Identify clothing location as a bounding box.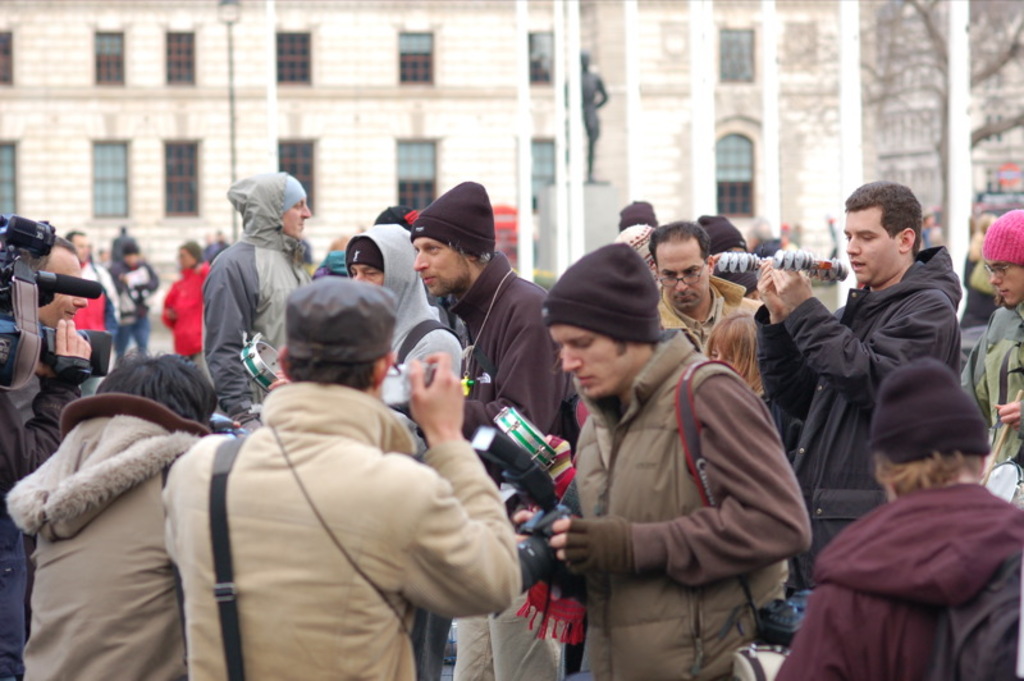
{"left": 754, "top": 244, "right": 977, "bottom": 571}.
